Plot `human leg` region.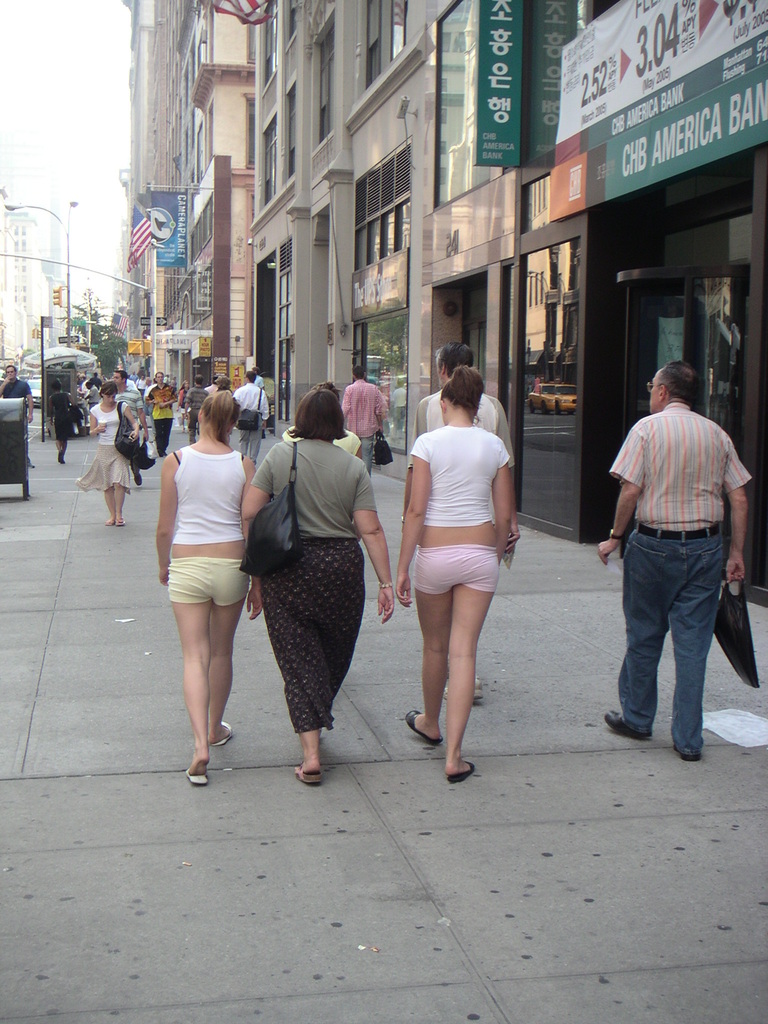
Plotted at 100, 454, 114, 525.
